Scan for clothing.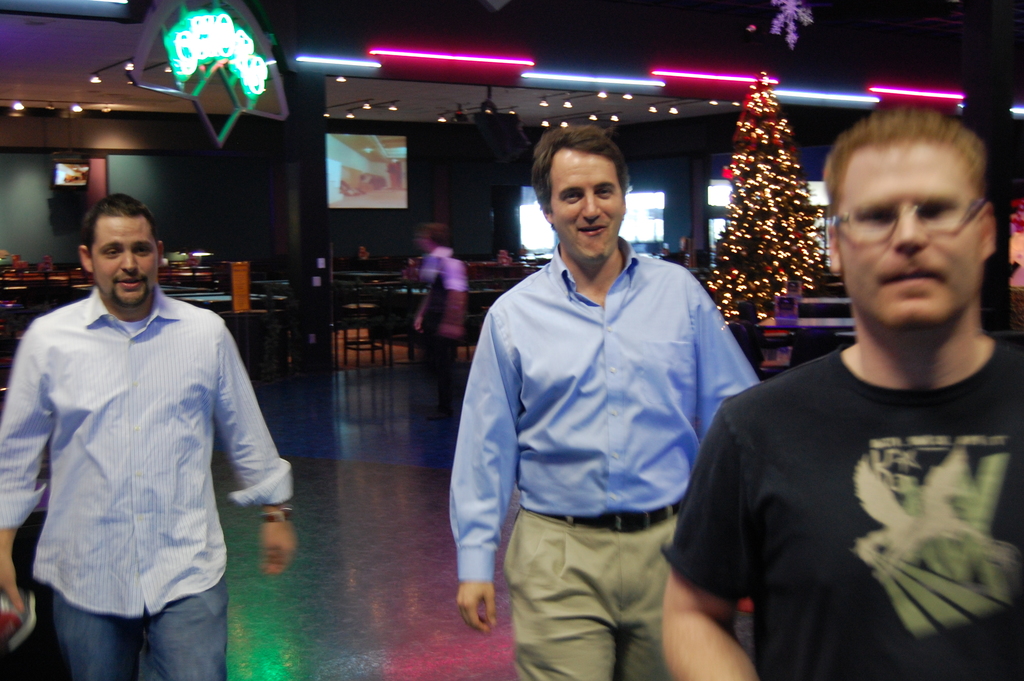
Scan result: x1=447 y1=235 x2=755 y2=680.
